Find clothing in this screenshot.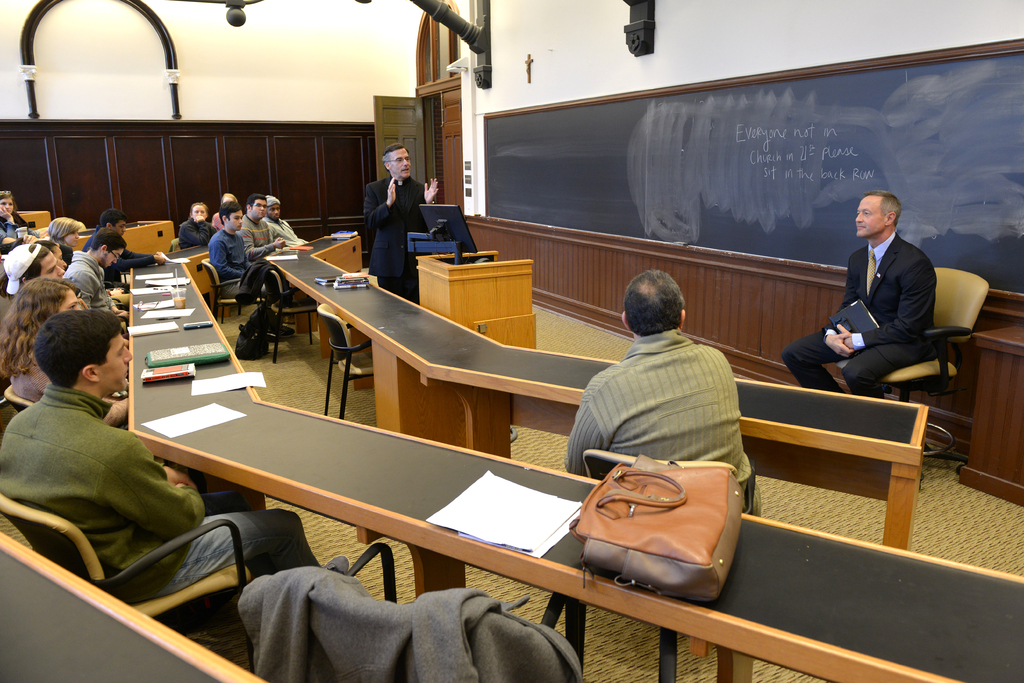
The bounding box for clothing is rect(358, 175, 433, 289).
